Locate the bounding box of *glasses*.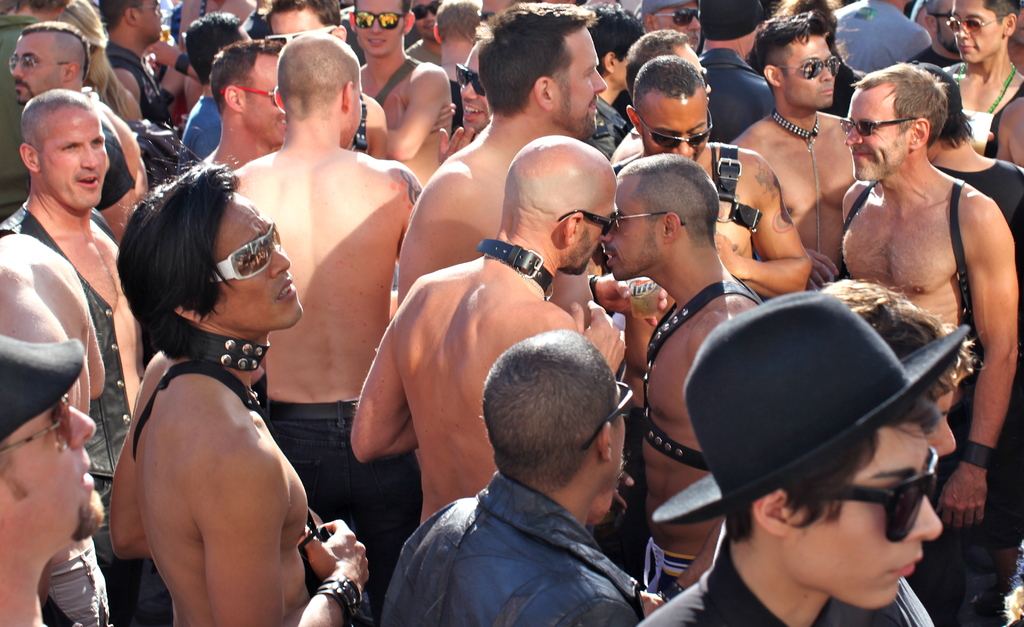
Bounding box: [left=10, top=58, right=74, bottom=76].
